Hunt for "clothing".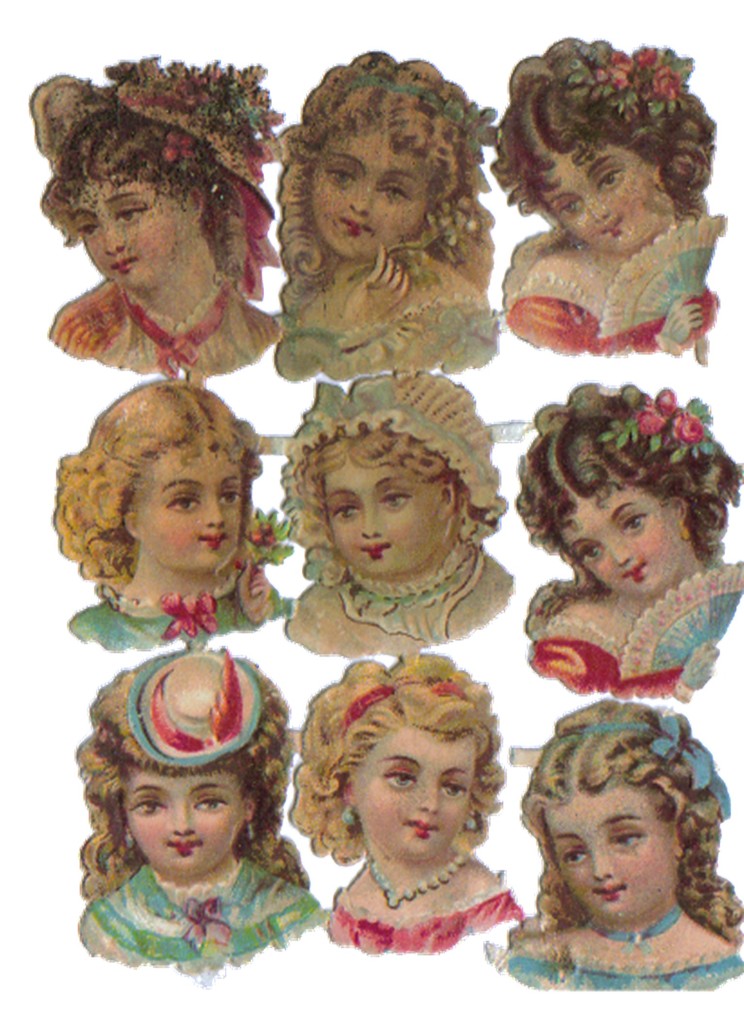
Hunted down at box=[267, 300, 510, 378].
